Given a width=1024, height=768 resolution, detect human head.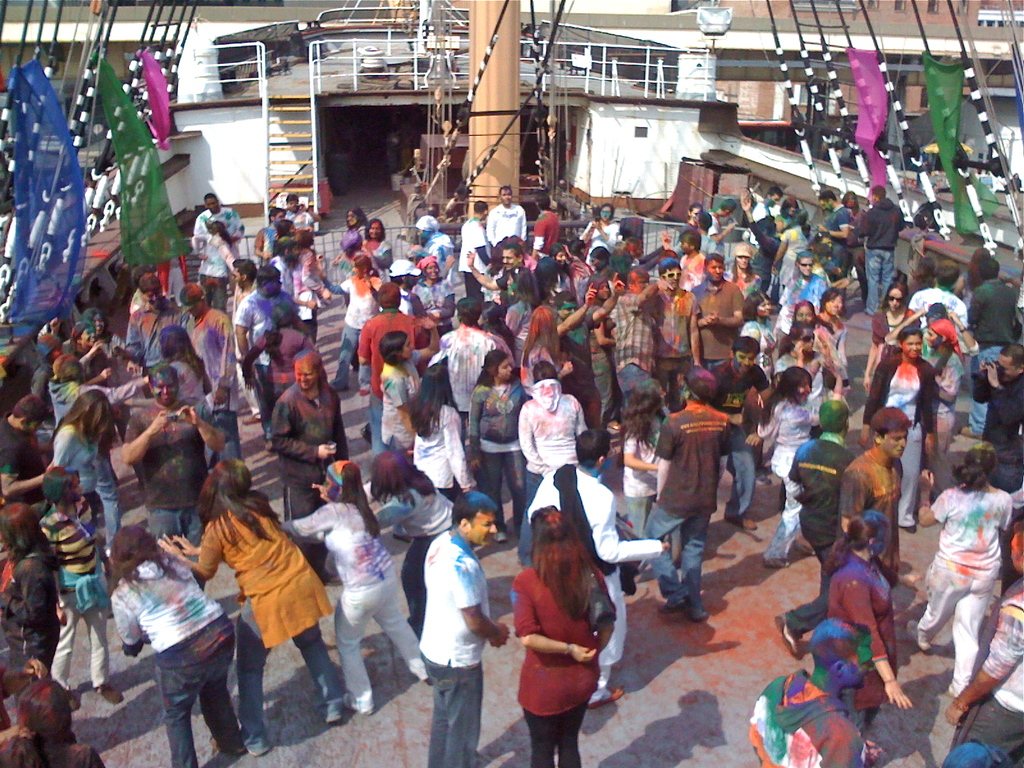
898:328:922:360.
